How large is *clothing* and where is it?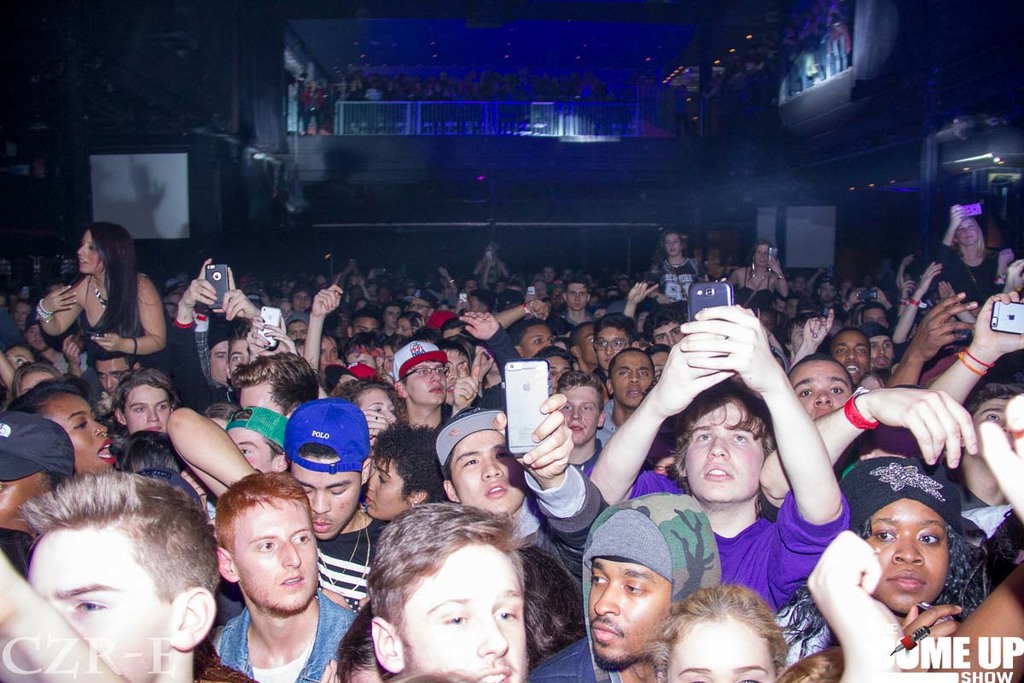
Bounding box: (left=314, top=511, right=394, bottom=610).
